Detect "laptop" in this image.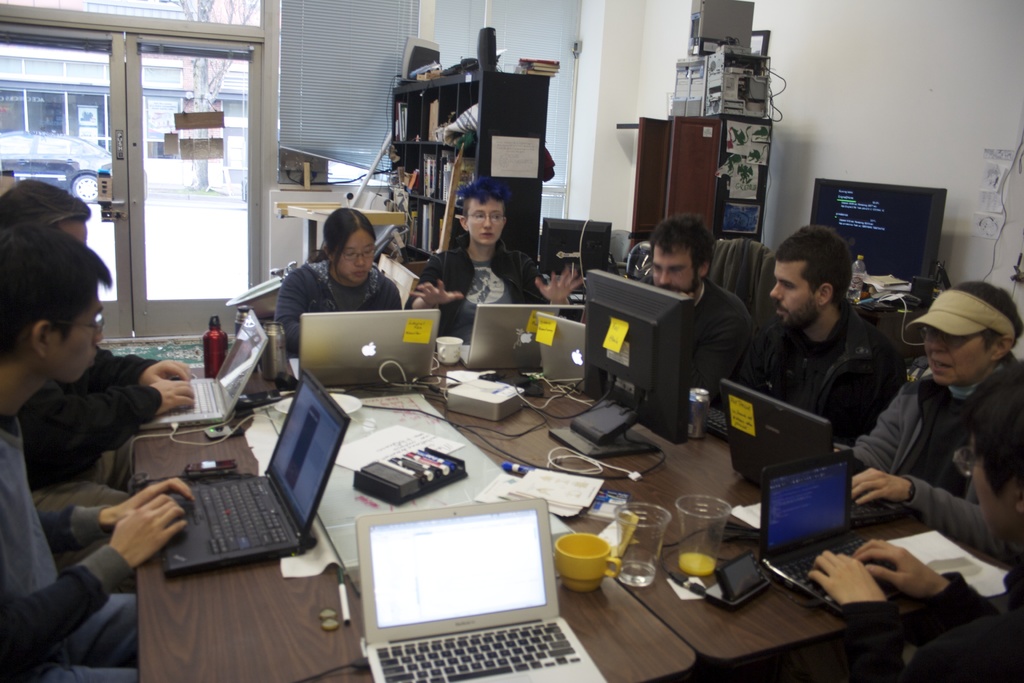
Detection: 356, 498, 608, 682.
